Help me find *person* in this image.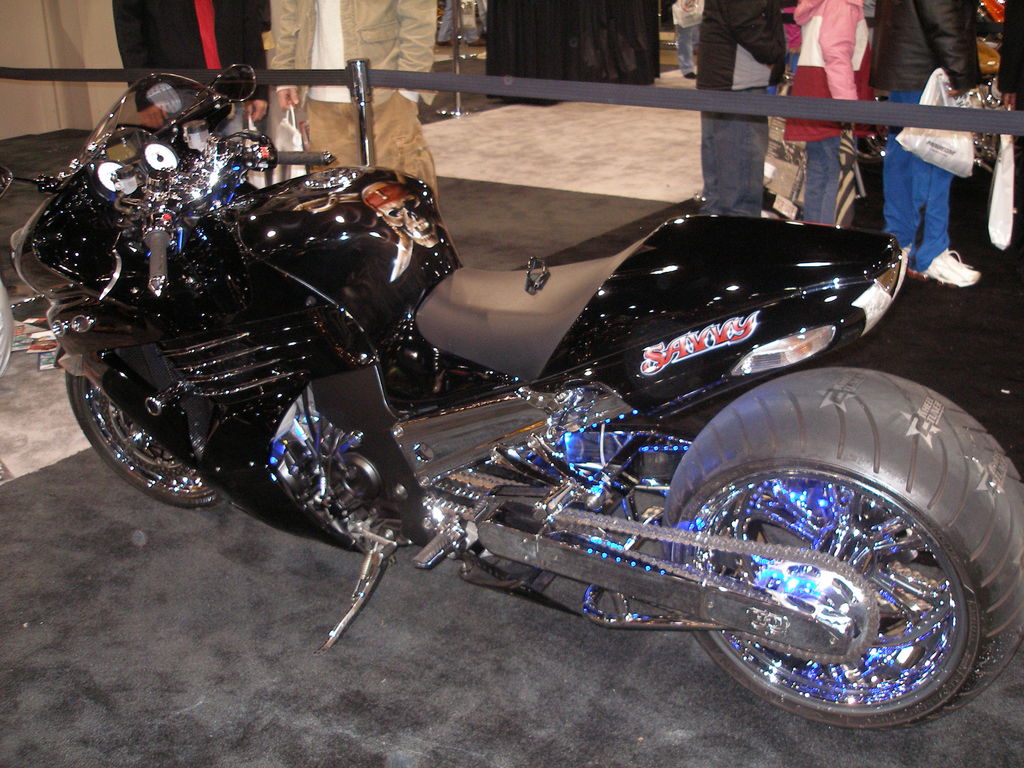
Found it: {"x1": 1000, "y1": 0, "x2": 1023, "y2": 236}.
